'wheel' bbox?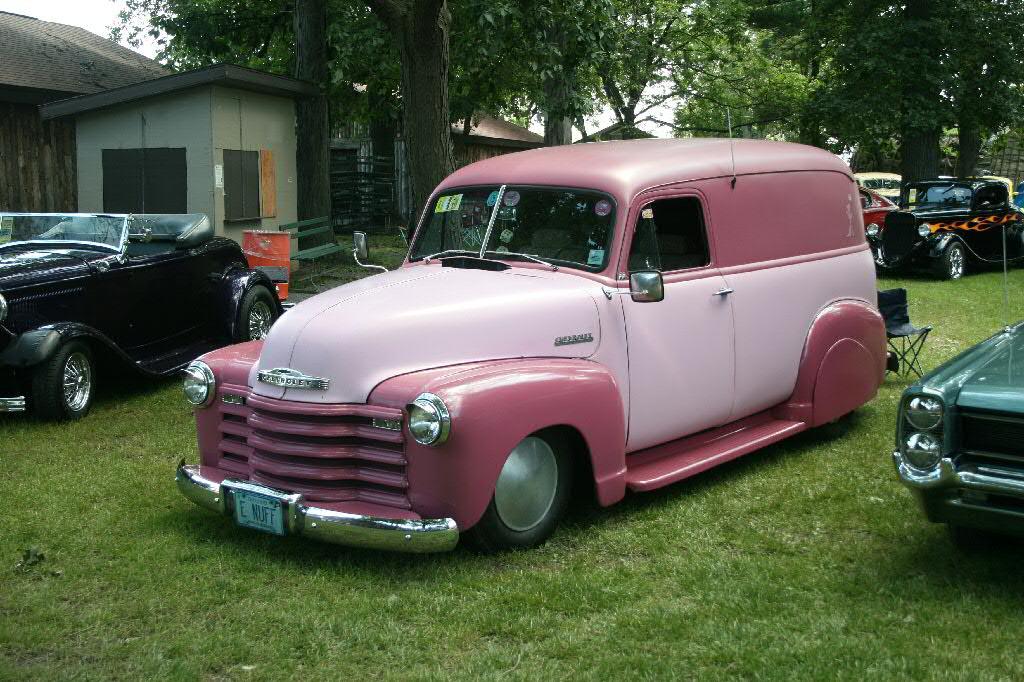
bbox(28, 338, 94, 417)
